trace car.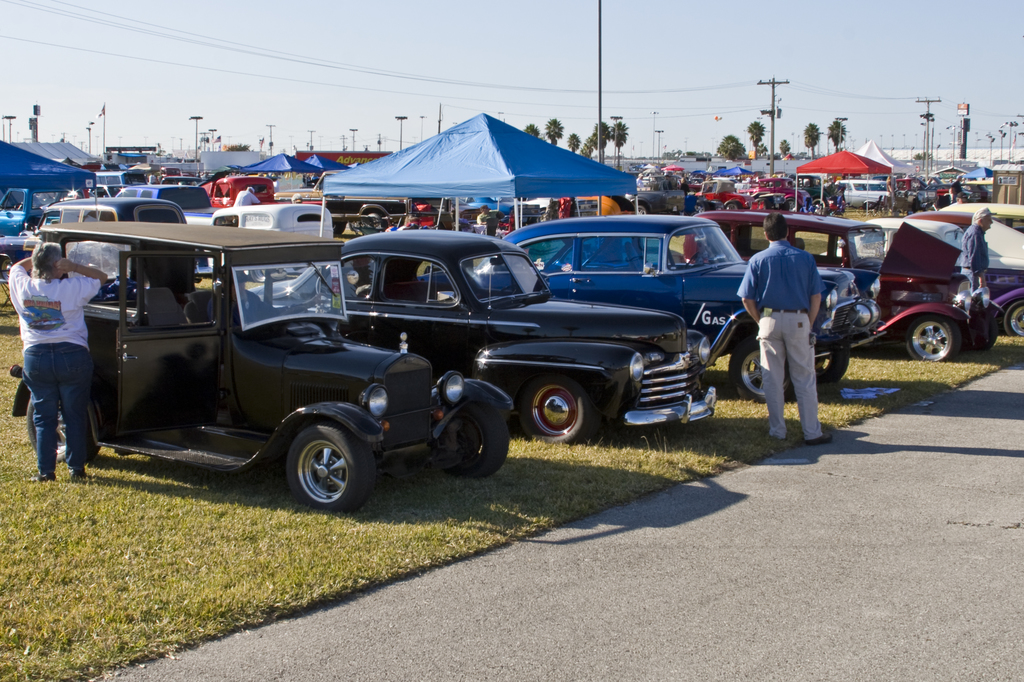
Traced to {"left": 0, "top": 197, "right": 189, "bottom": 281}.
